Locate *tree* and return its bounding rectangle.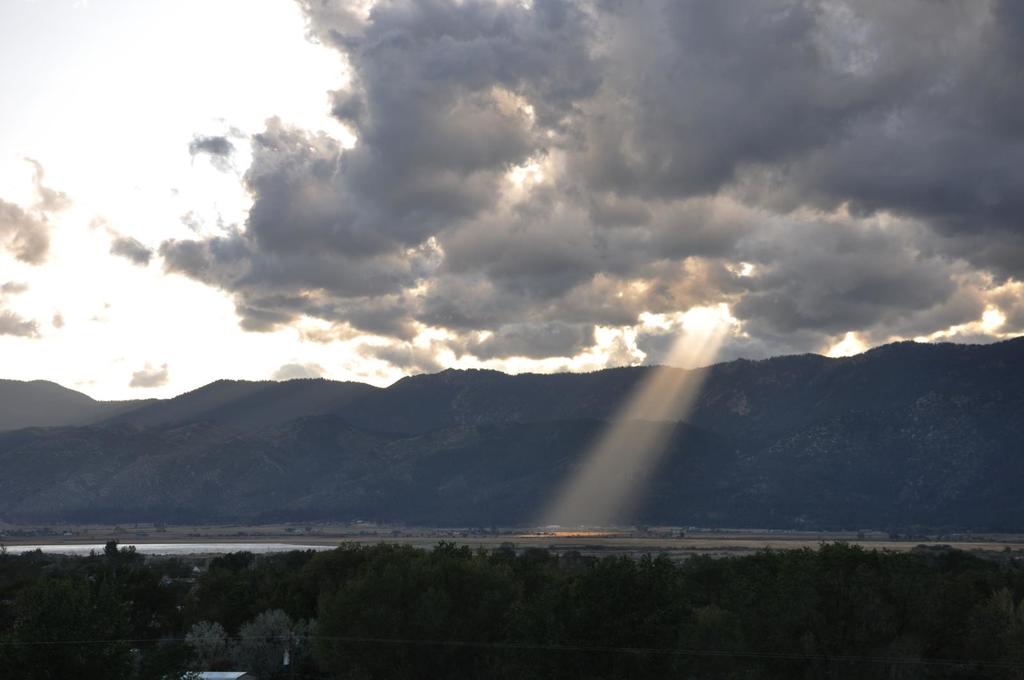
236, 609, 300, 679.
